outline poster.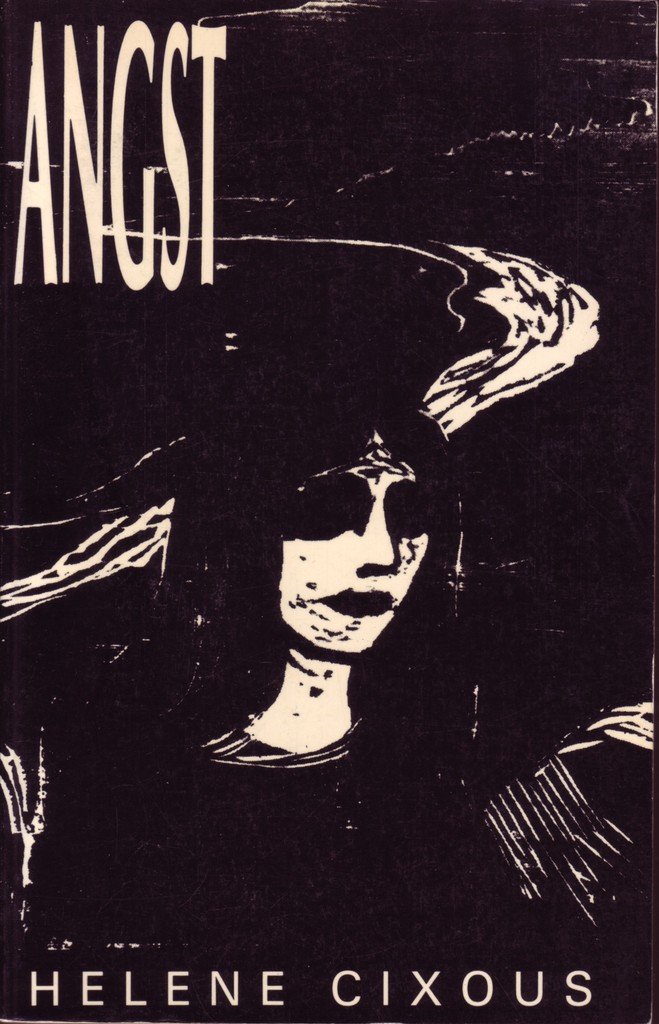
Outline: Rect(0, 0, 658, 1023).
